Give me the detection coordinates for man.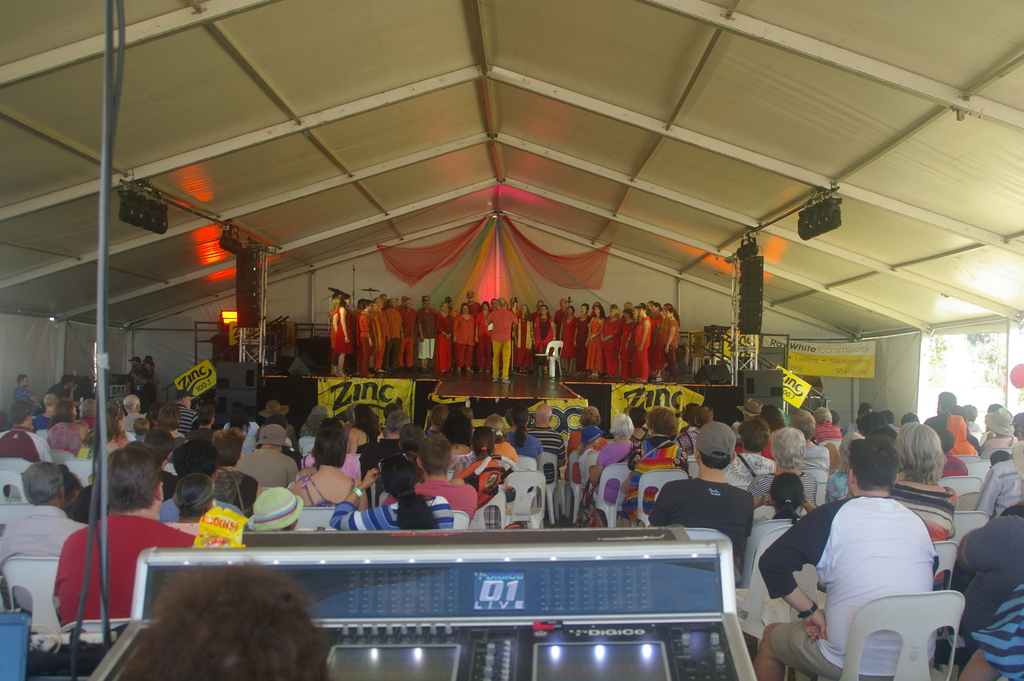
[14, 372, 35, 409].
